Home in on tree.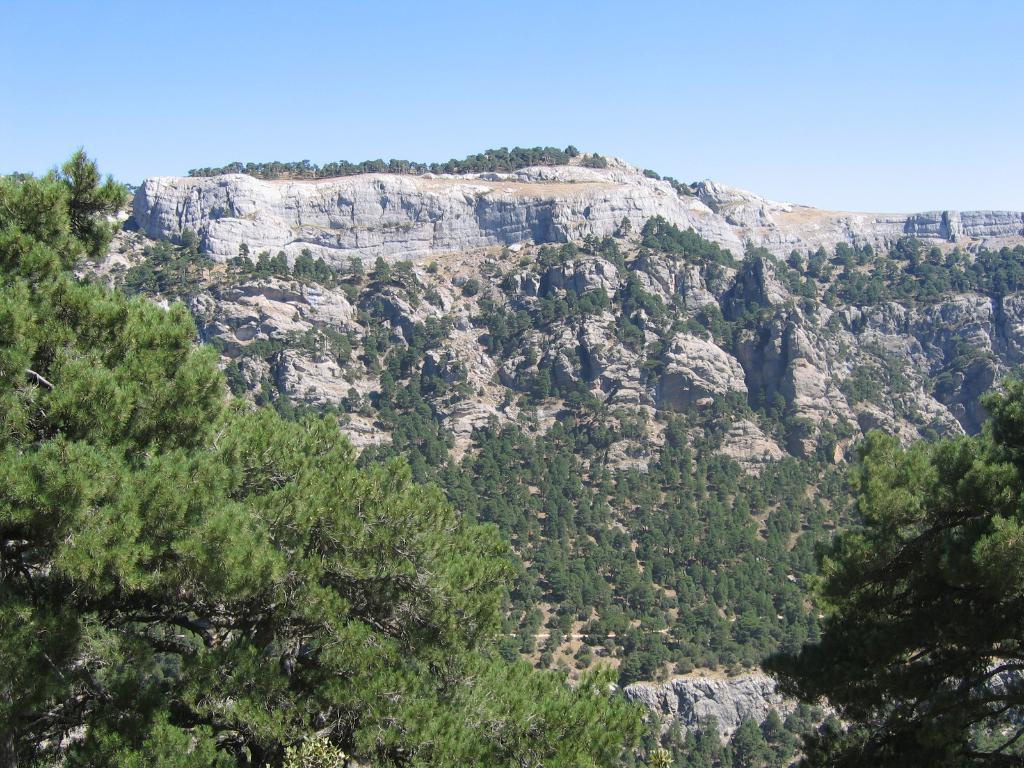
Homed in at (left=575, top=639, right=593, bottom=673).
